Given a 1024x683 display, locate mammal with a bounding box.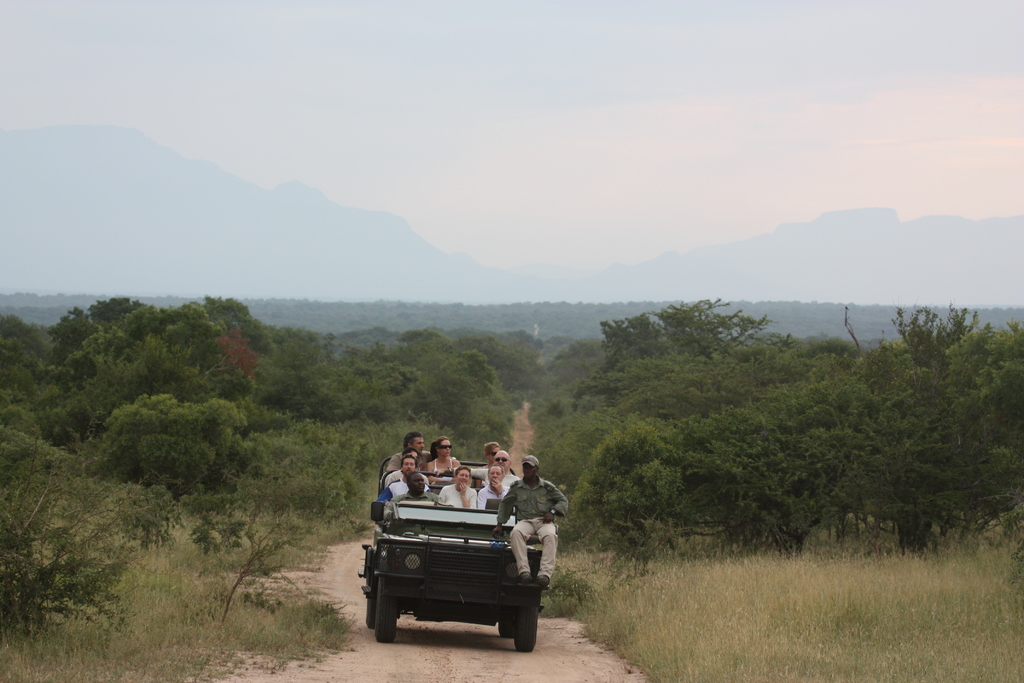
Located: 380, 456, 435, 503.
